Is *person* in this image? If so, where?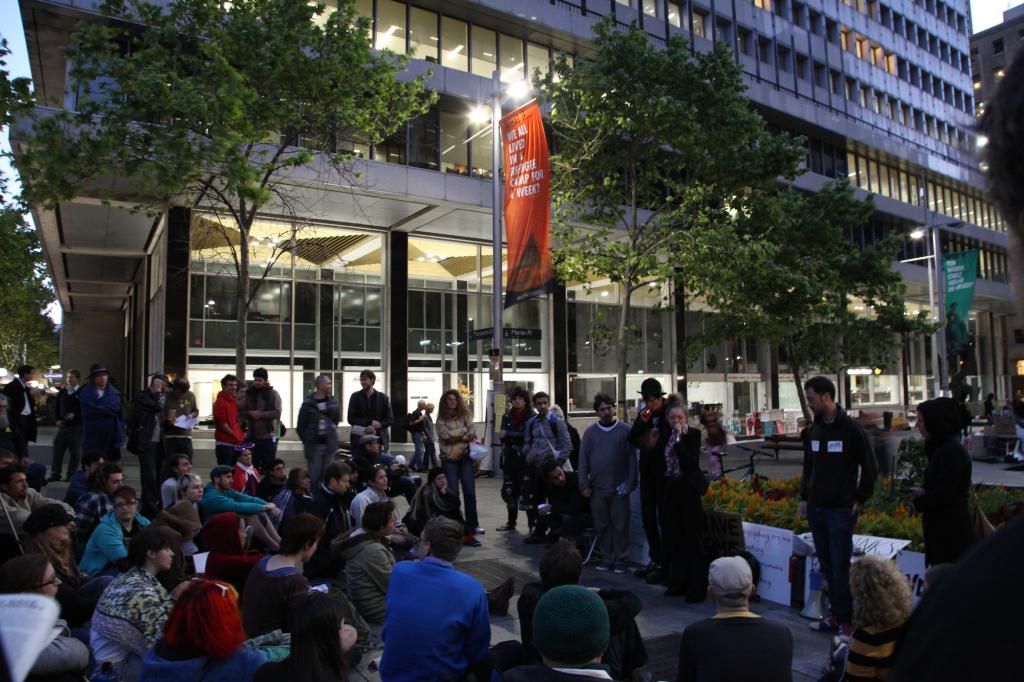
Yes, at locate(911, 390, 984, 566).
